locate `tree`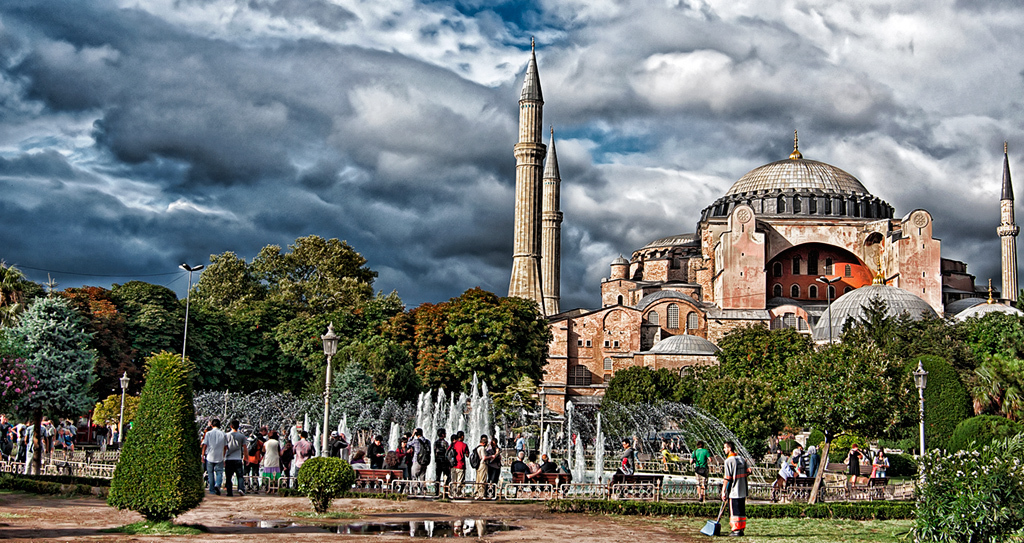
101,342,190,516
